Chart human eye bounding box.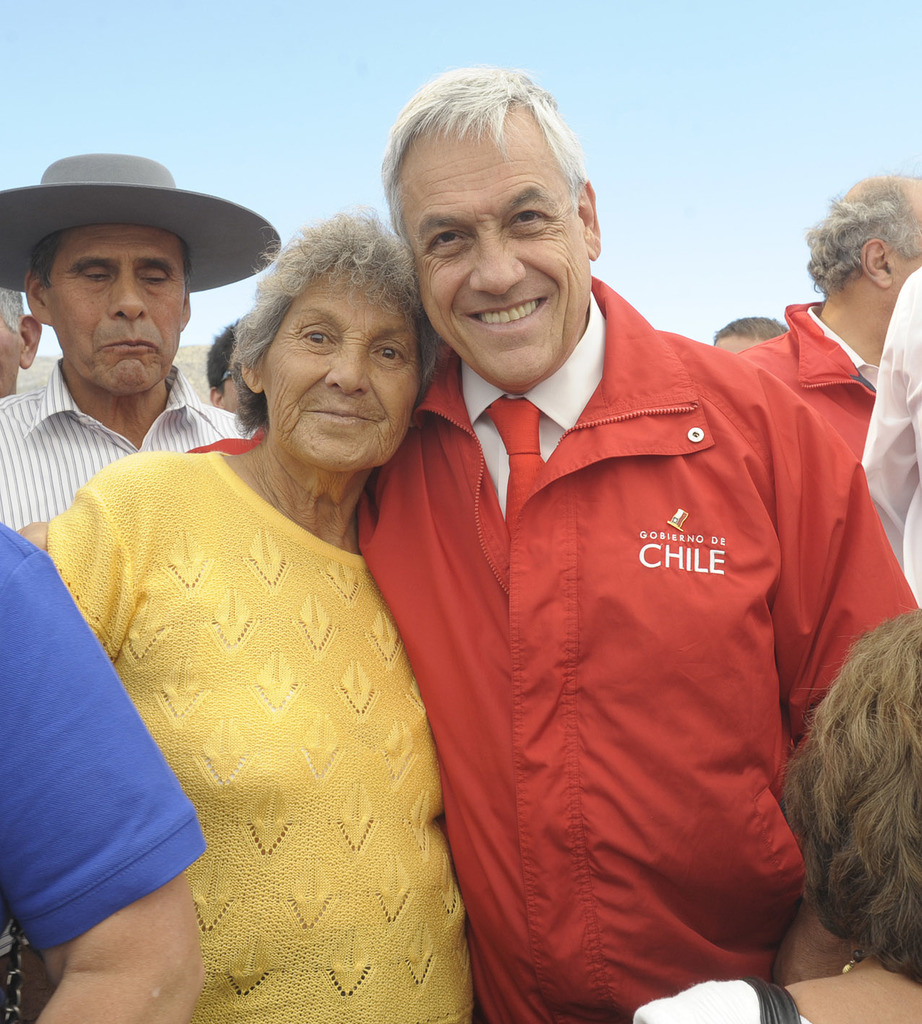
Charted: detection(137, 271, 167, 287).
